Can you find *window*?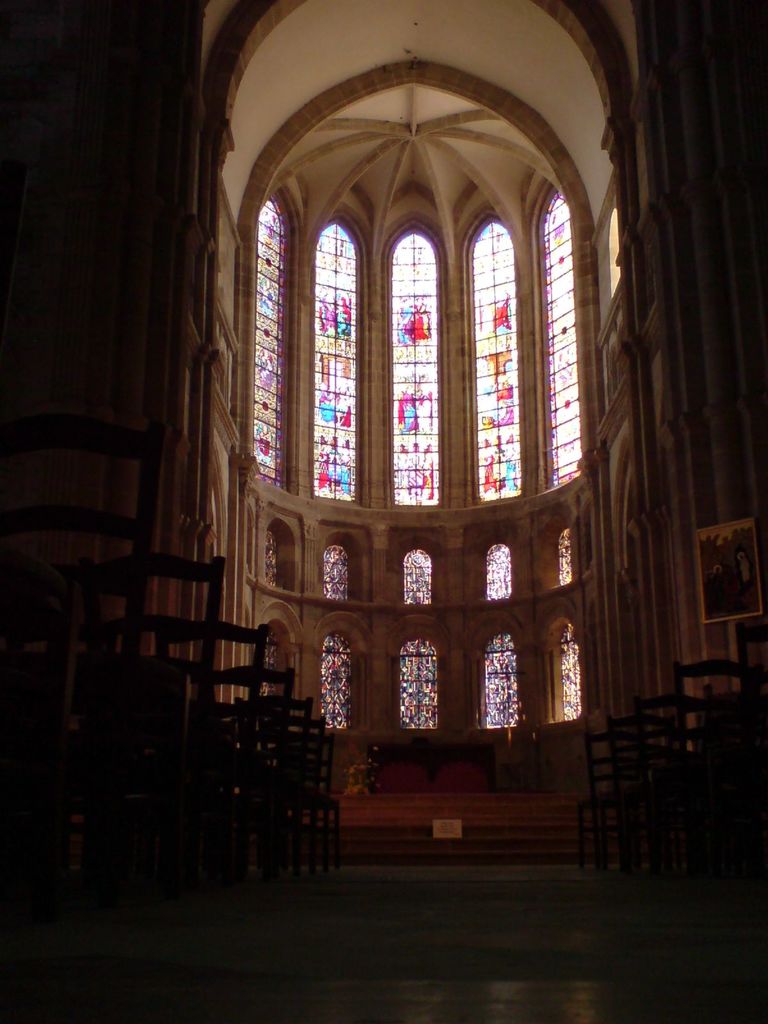
Yes, bounding box: pyautogui.locateOnScreen(322, 531, 353, 598).
